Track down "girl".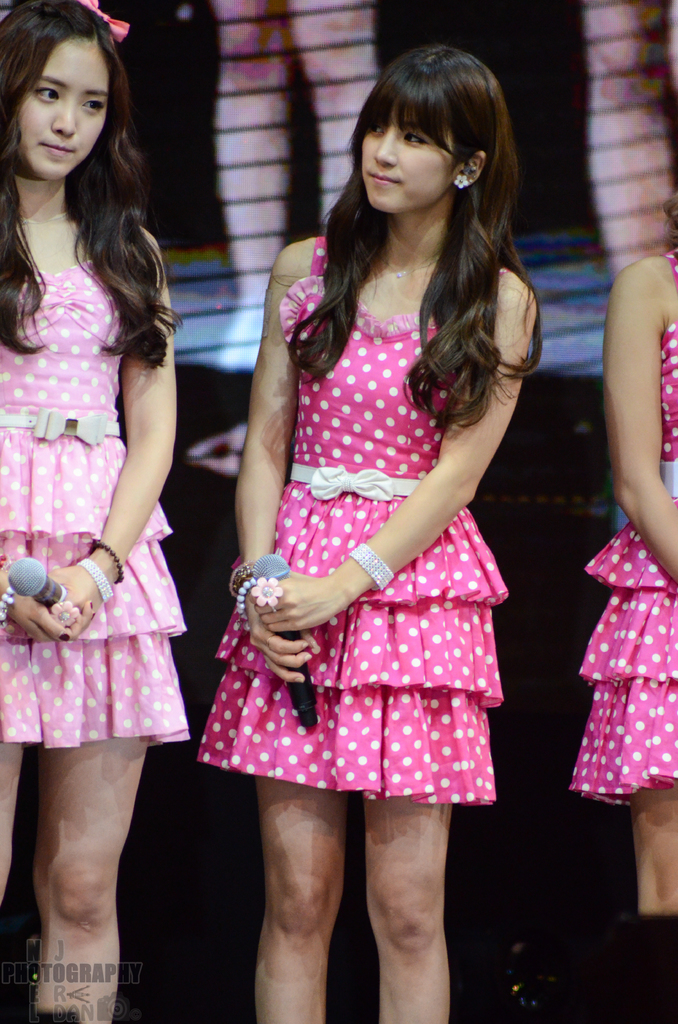
Tracked to bbox(188, 47, 542, 1023).
